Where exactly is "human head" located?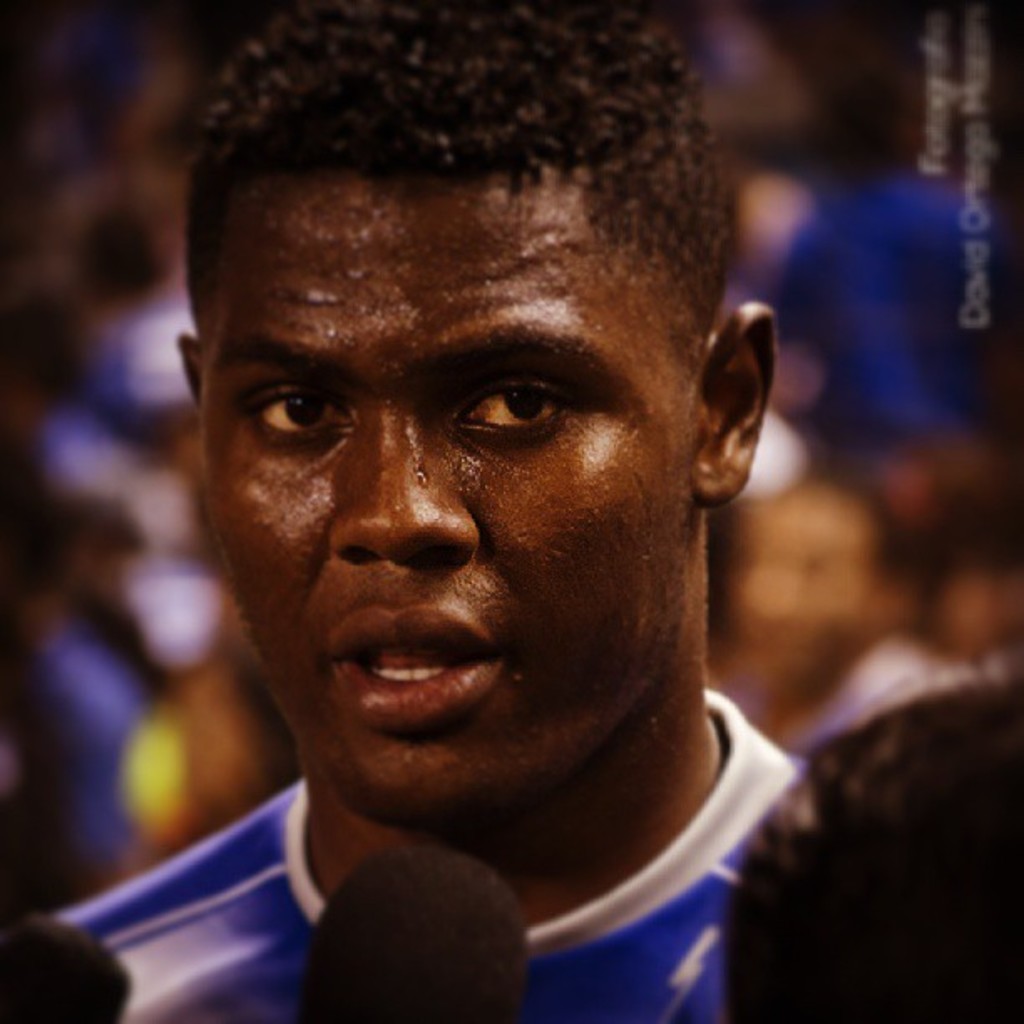
Its bounding box is x1=221 y1=13 x2=733 y2=765.
